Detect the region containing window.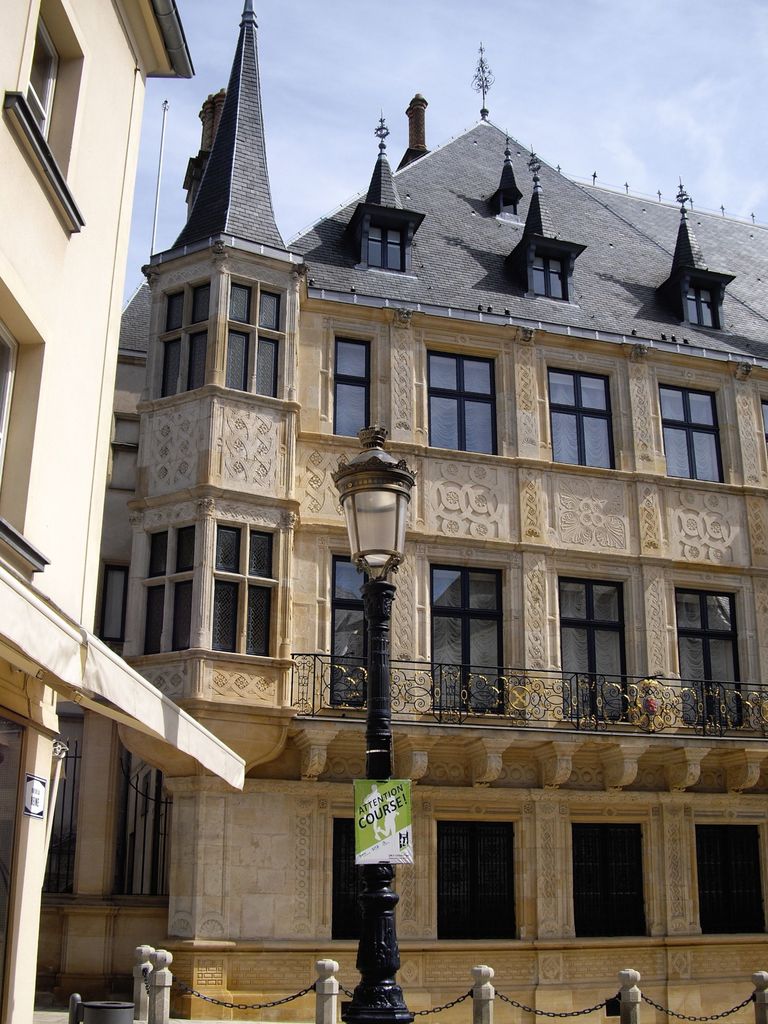
(left=328, top=811, right=393, bottom=935).
